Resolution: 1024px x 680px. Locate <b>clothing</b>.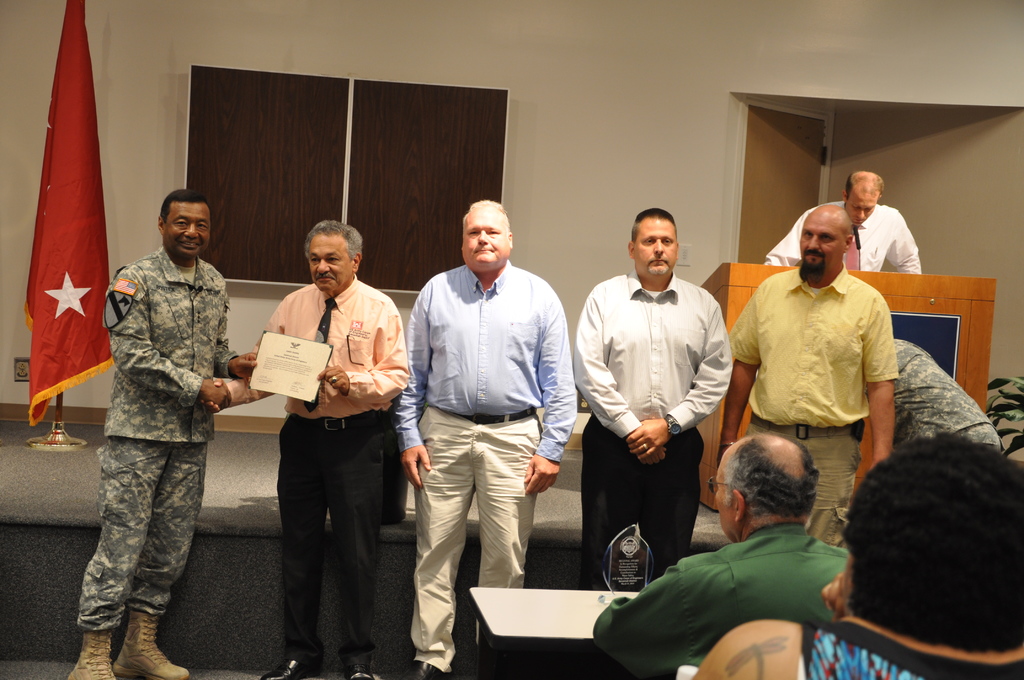
bbox=[731, 260, 898, 549].
